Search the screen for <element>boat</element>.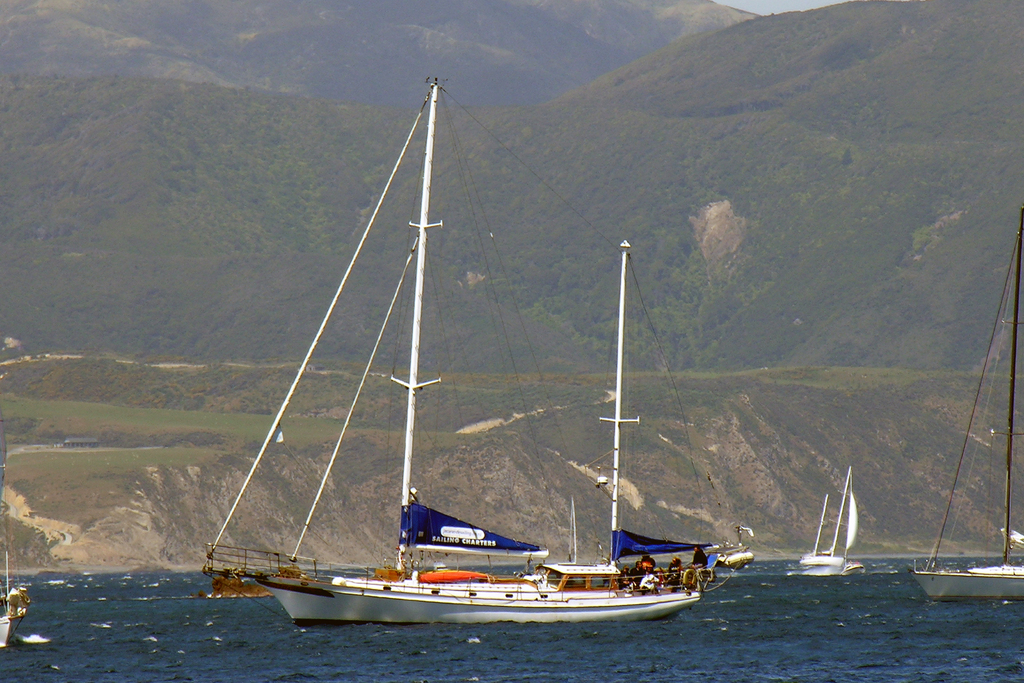
Found at box(799, 463, 848, 575).
